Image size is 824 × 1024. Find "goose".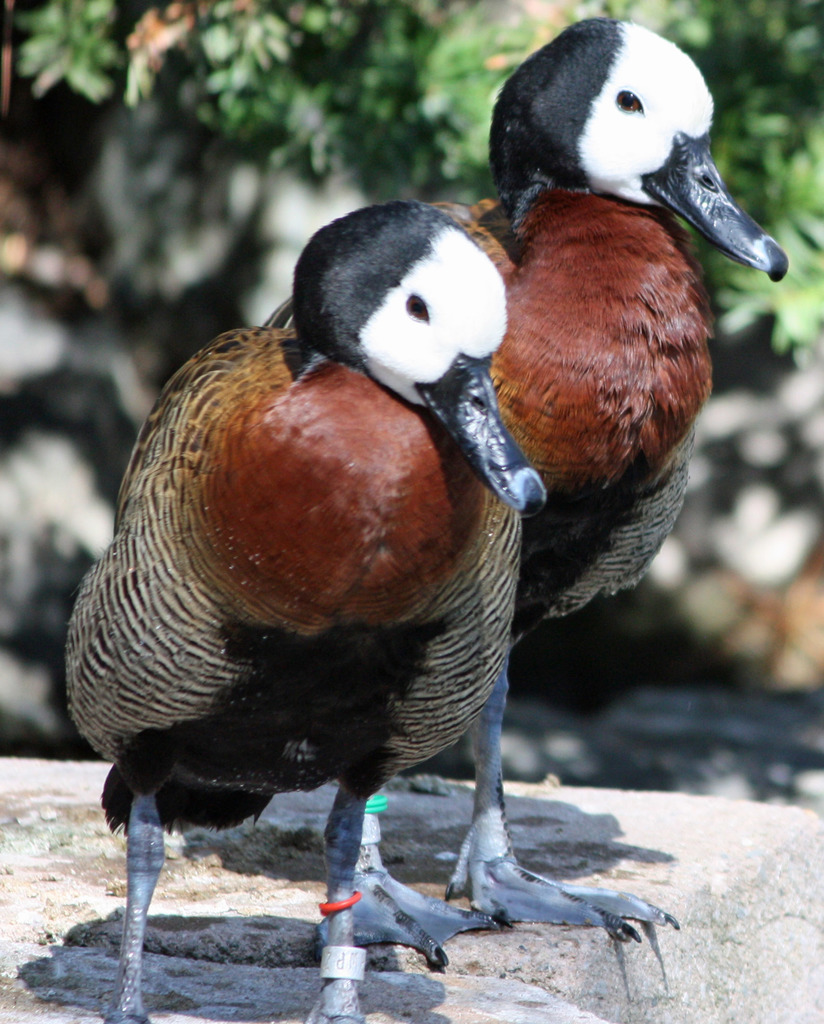
477 21 779 692.
